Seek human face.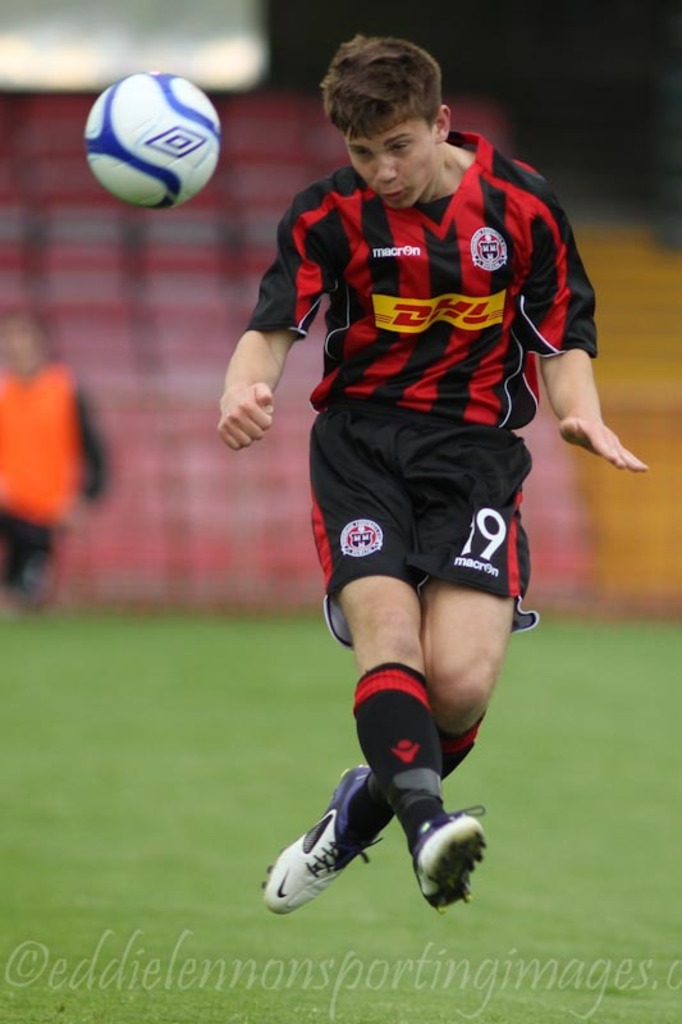
[344,120,439,218].
